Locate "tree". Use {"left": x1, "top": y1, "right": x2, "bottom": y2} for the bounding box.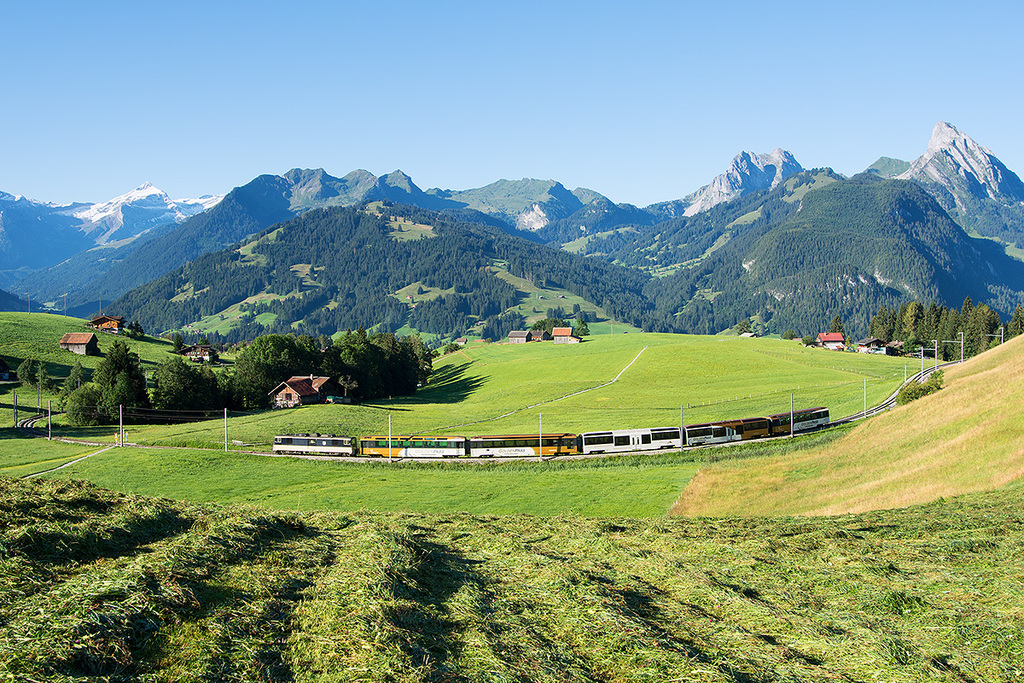
{"left": 154, "top": 361, "right": 213, "bottom": 421}.
